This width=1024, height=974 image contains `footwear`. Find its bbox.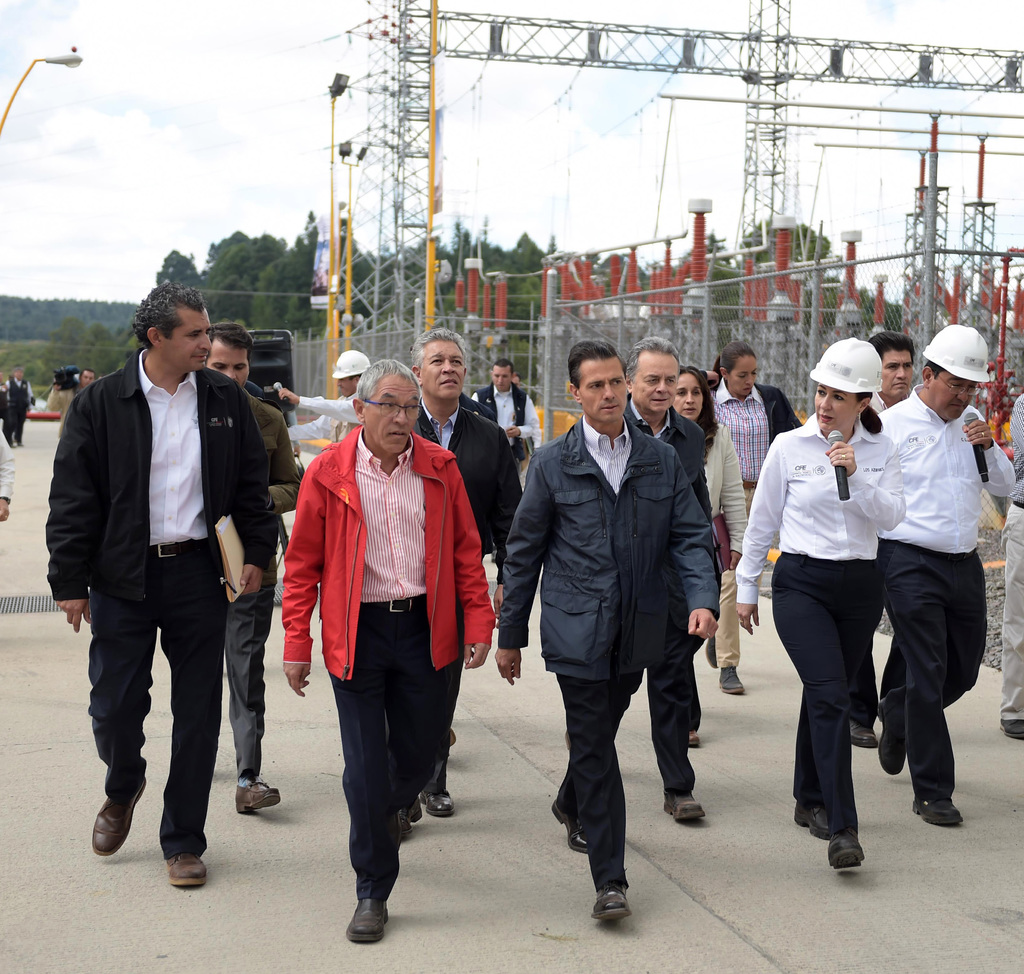
{"left": 854, "top": 726, "right": 879, "bottom": 753}.
